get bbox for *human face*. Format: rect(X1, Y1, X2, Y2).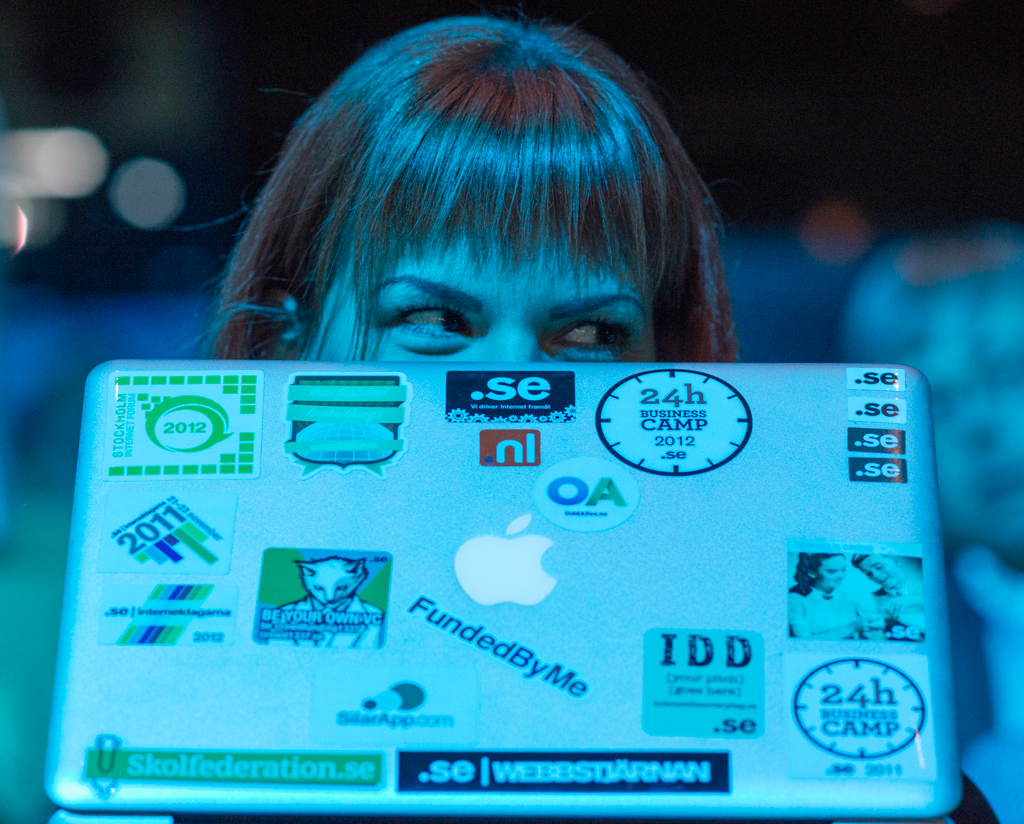
rect(866, 553, 906, 598).
